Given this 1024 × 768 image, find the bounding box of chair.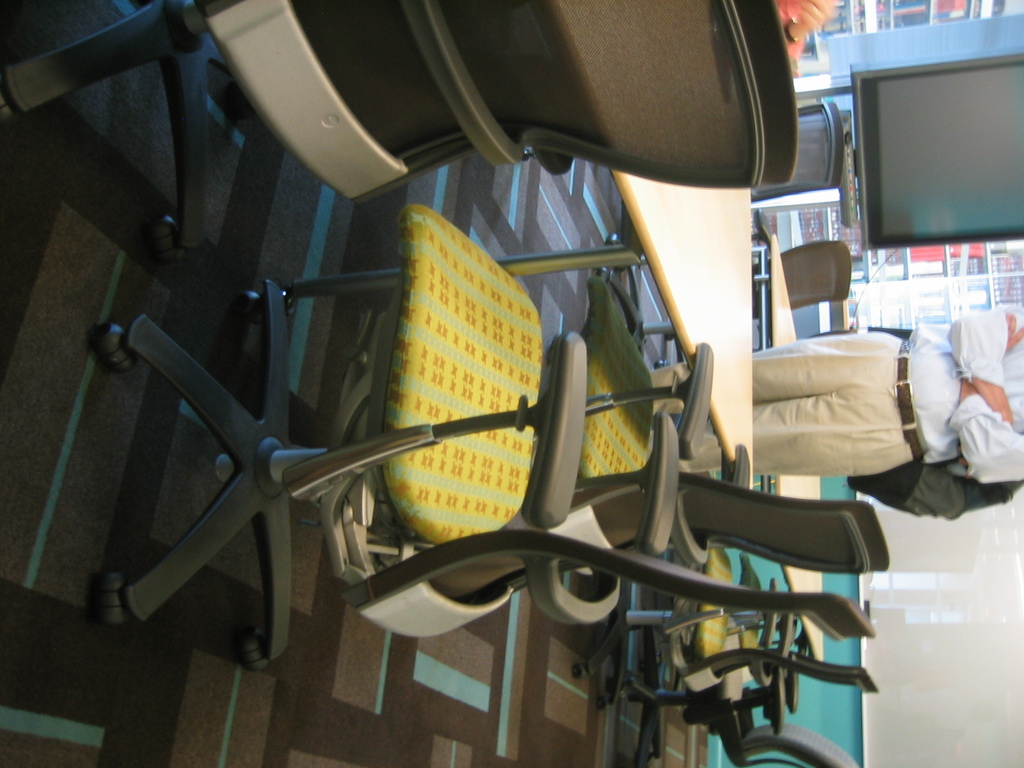
6:0:799:217.
